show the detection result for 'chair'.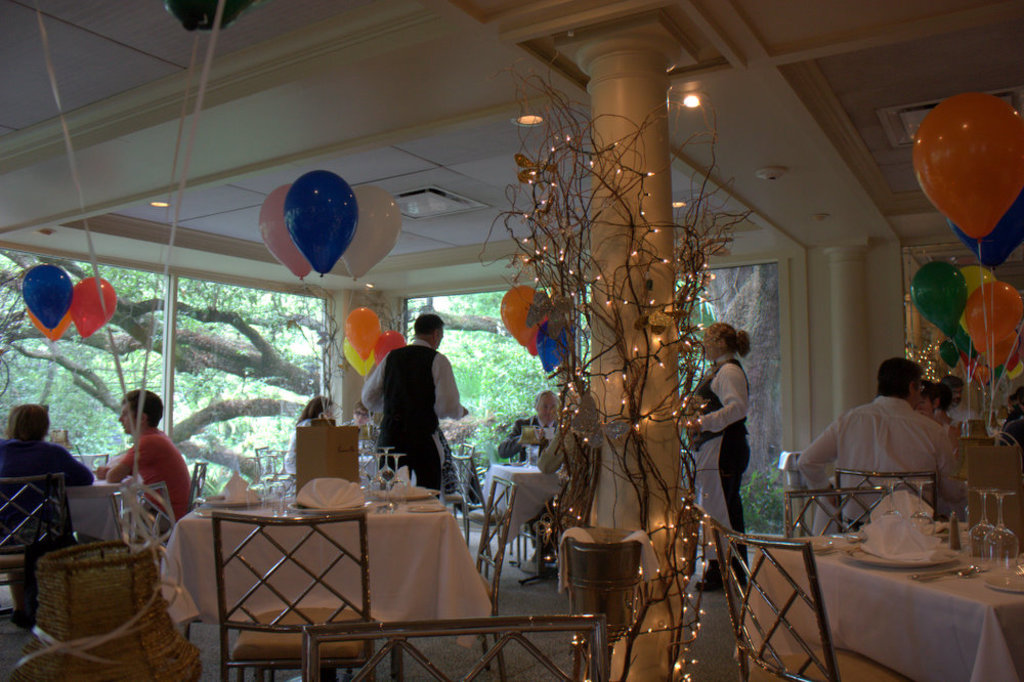
301/610/611/681.
